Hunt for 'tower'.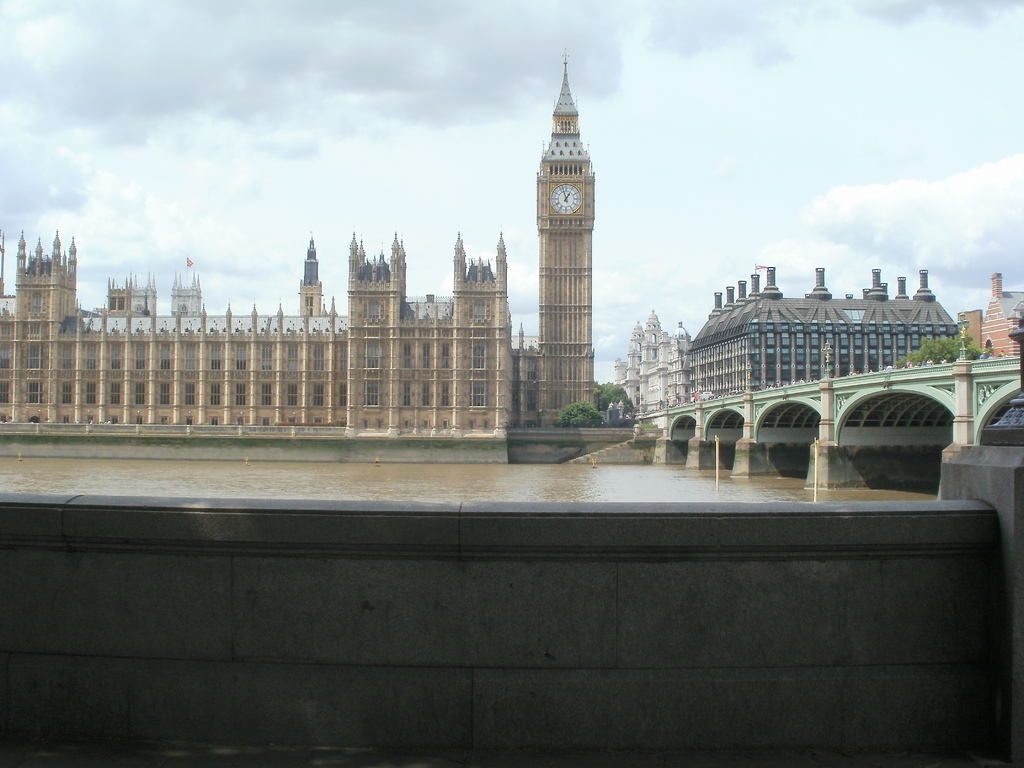
Hunted down at select_region(102, 275, 162, 319).
